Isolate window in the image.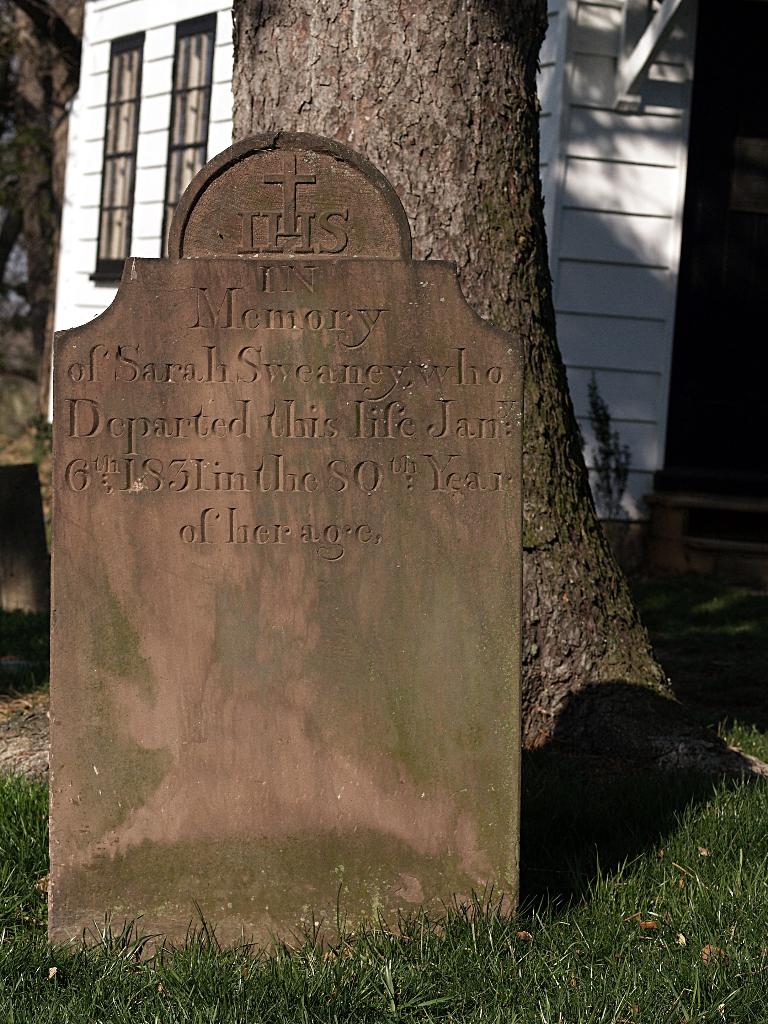
Isolated region: 64,18,214,244.
